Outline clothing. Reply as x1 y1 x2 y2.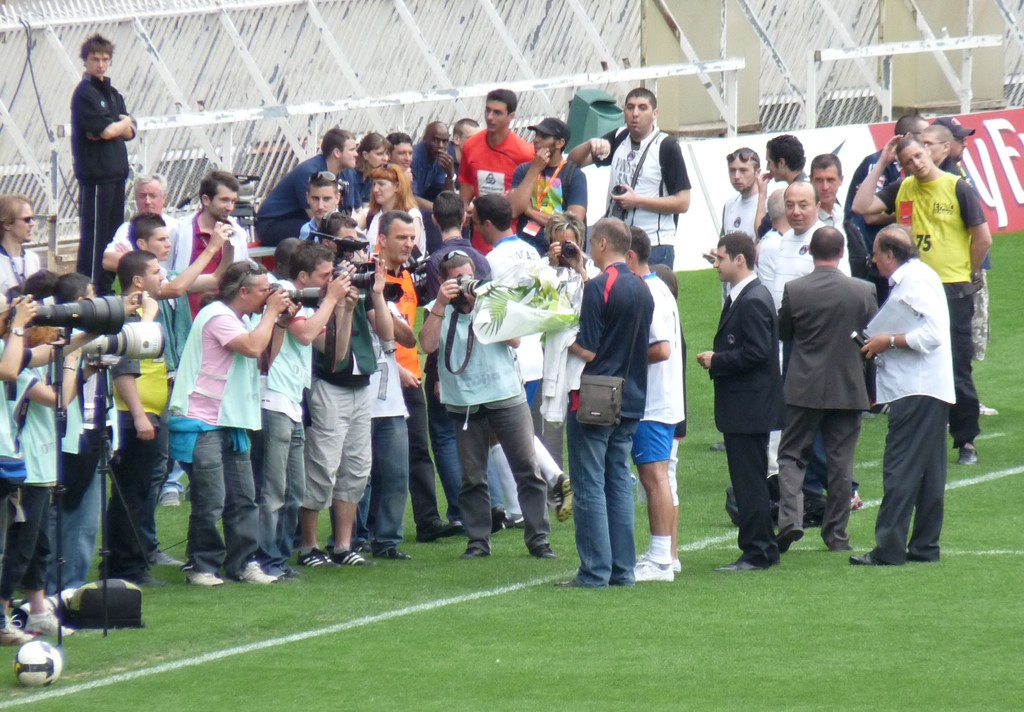
15 340 72 587.
